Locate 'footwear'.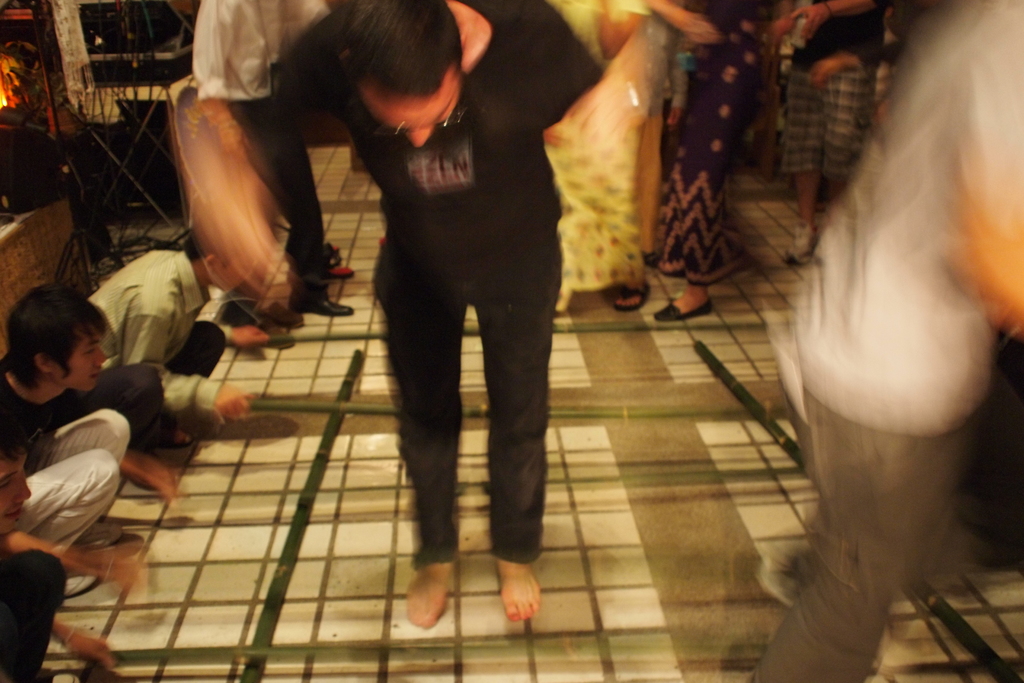
Bounding box: rect(653, 293, 717, 321).
